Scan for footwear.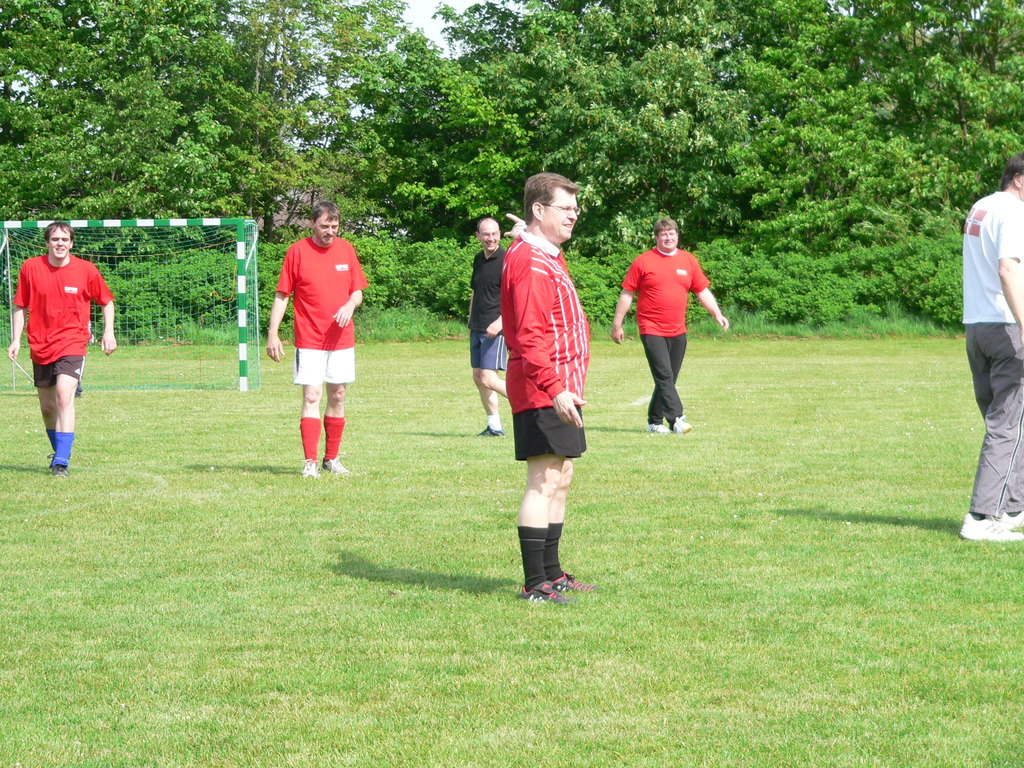
Scan result: crop(673, 412, 692, 434).
